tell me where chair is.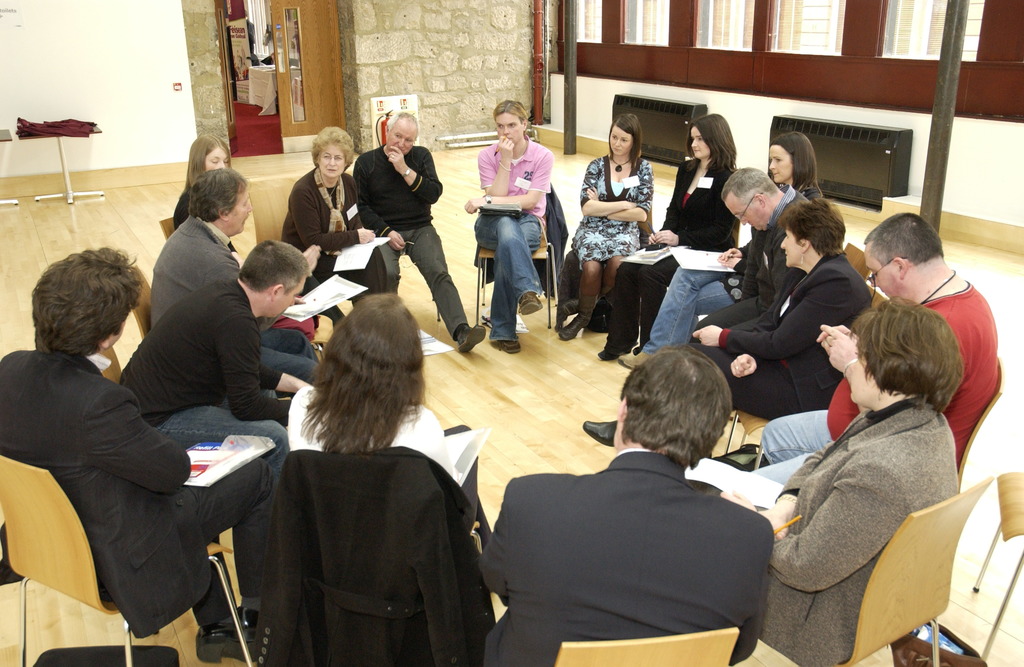
chair is at crop(131, 266, 156, 341).
